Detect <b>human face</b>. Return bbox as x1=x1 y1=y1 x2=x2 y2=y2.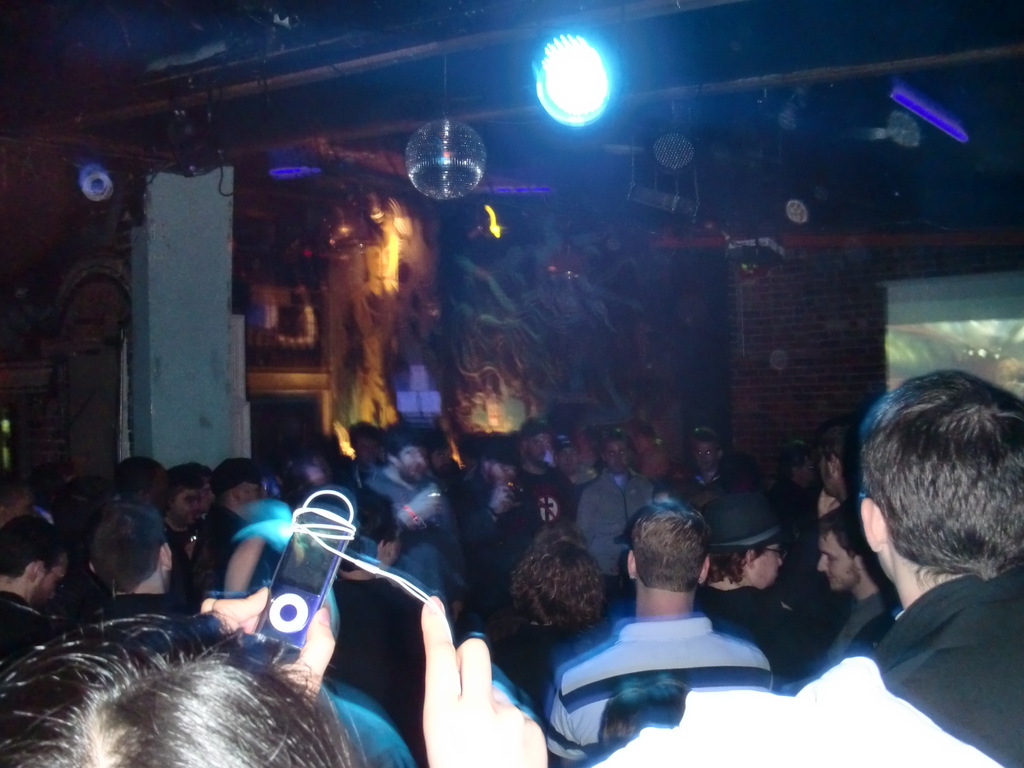
x1=38 y1=567 x2=67 y2=611.
